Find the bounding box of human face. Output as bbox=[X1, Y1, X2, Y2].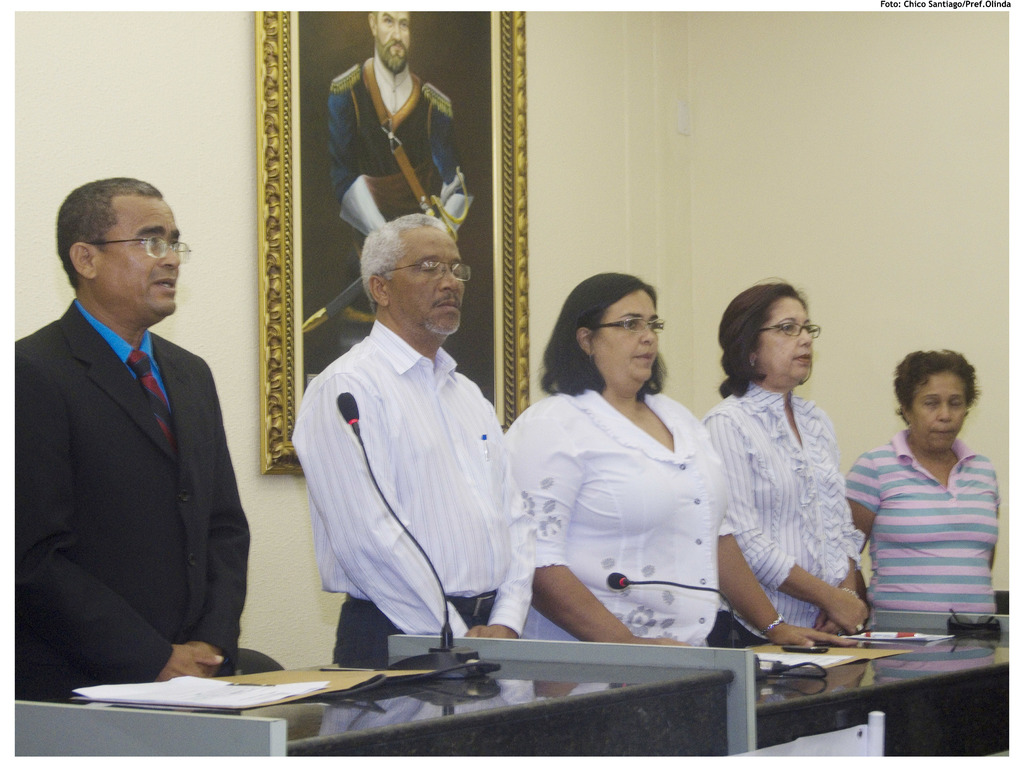
bbox=[911, 373, 969, 451].
